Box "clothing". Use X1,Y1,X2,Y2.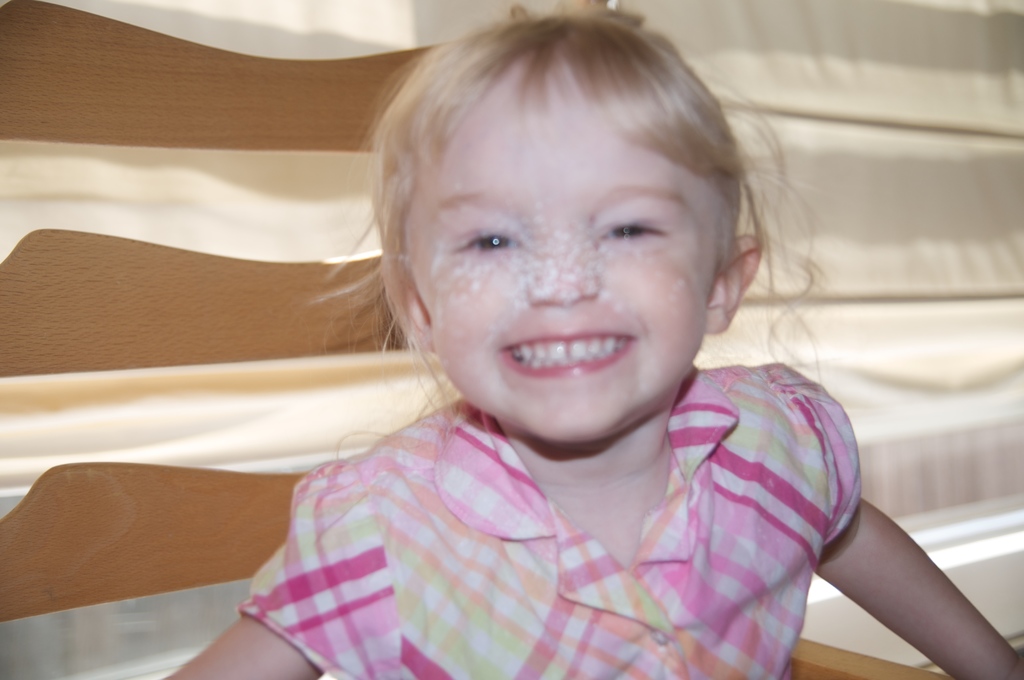
188,373,925,661.
